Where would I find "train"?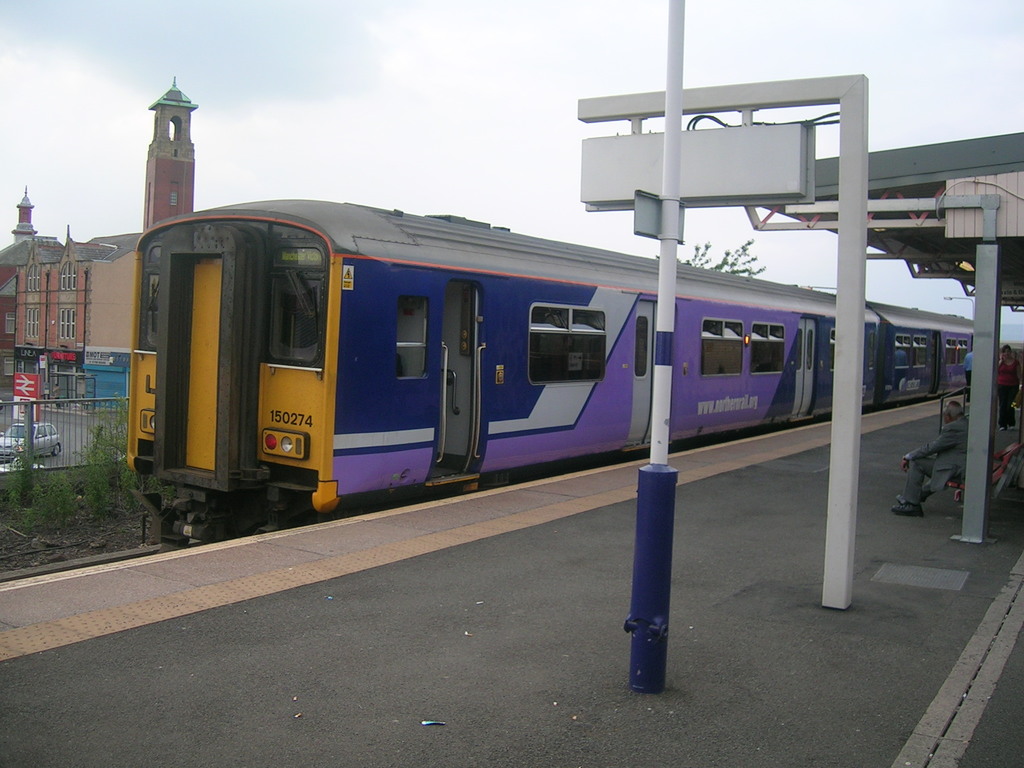
At (131,200,975,550).
